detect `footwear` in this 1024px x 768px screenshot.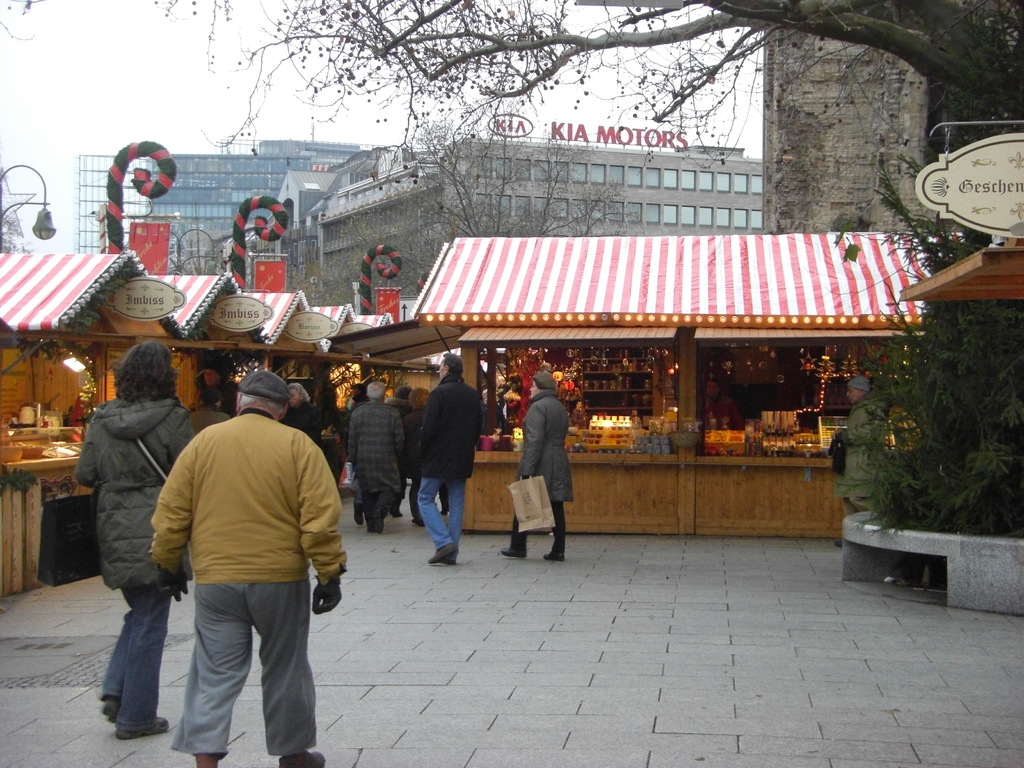
Detection: bbox=(277, 750, 325, 767).
